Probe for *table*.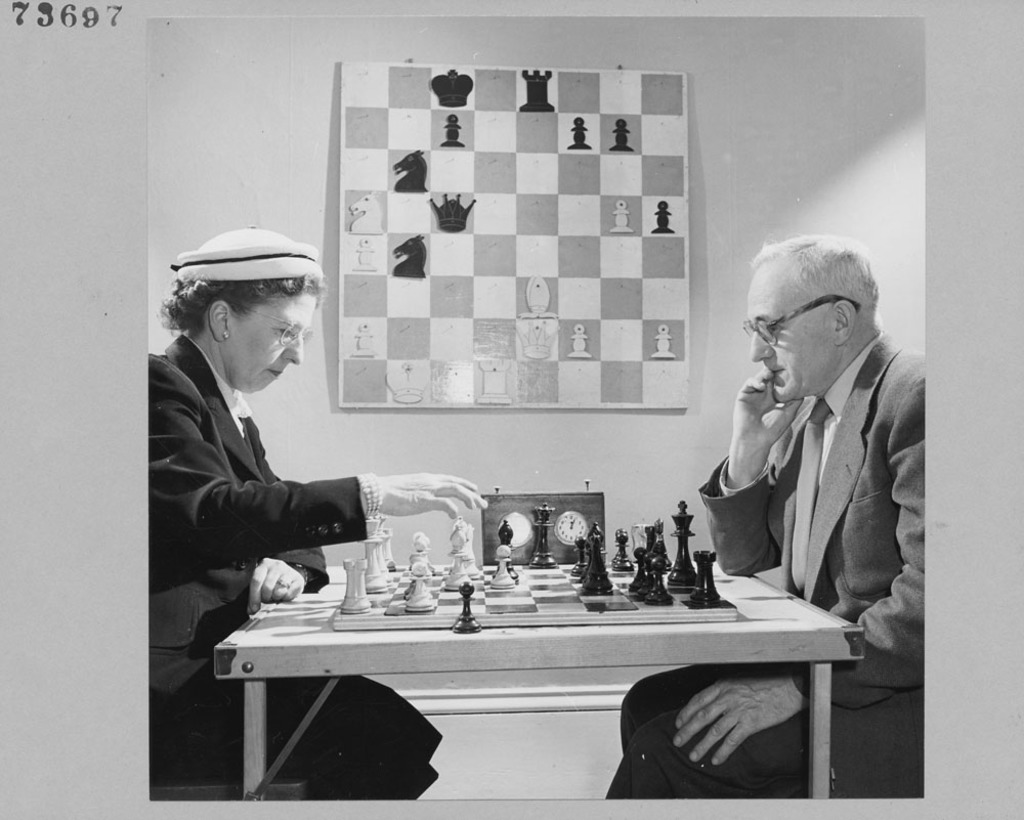
Probe result: region(202, 554, 876, 801).
